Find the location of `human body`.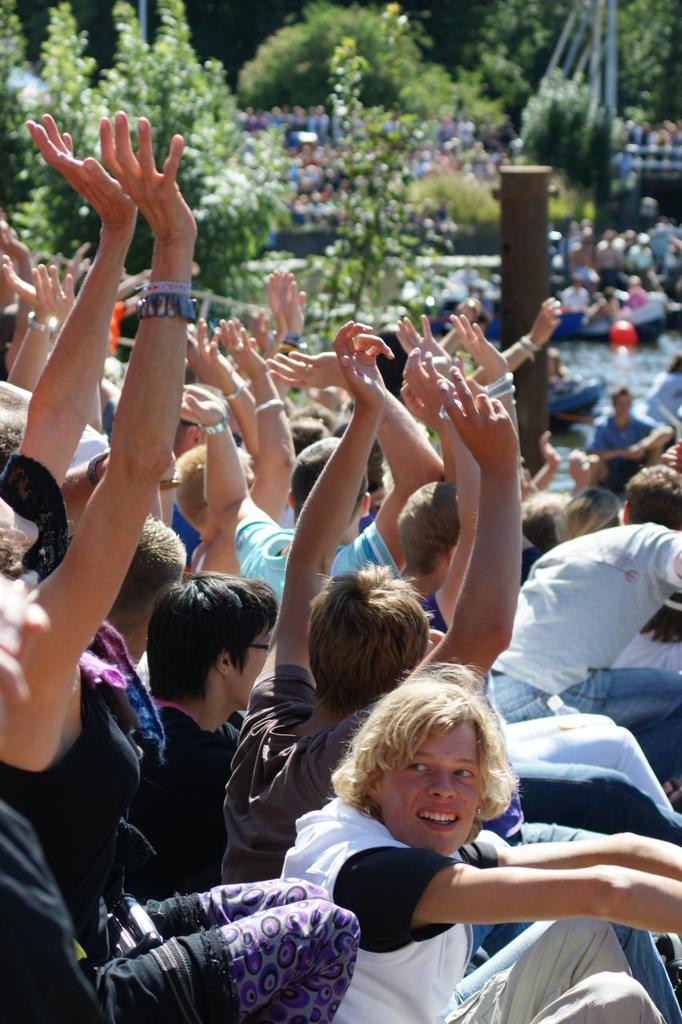
Location: <box>445,264,483,290</box>.
